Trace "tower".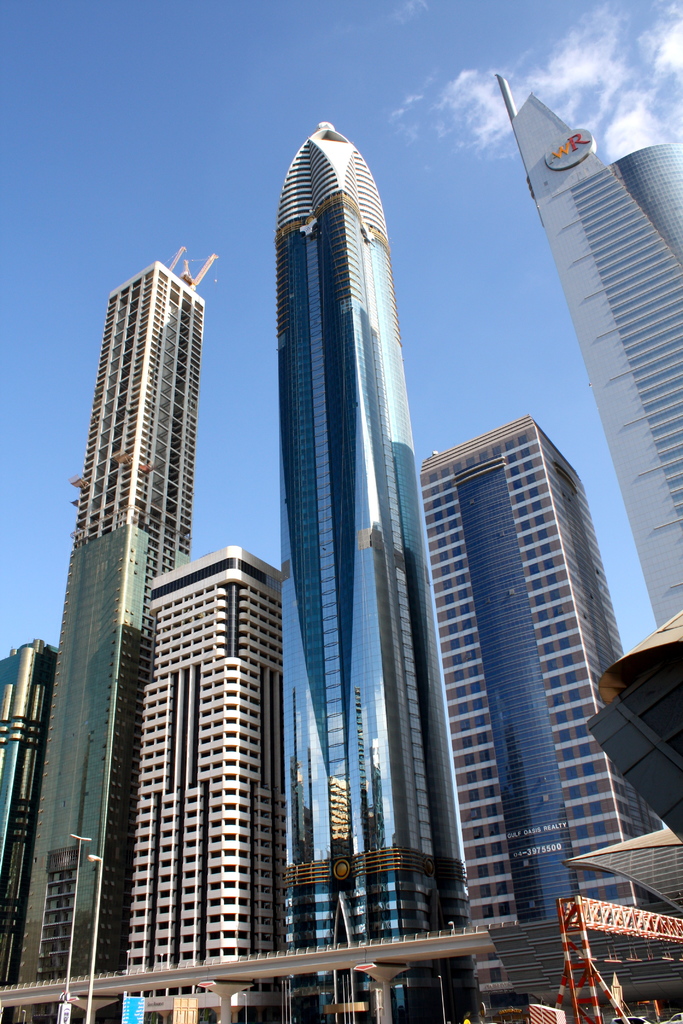
Traced to 470 69 682 631.
